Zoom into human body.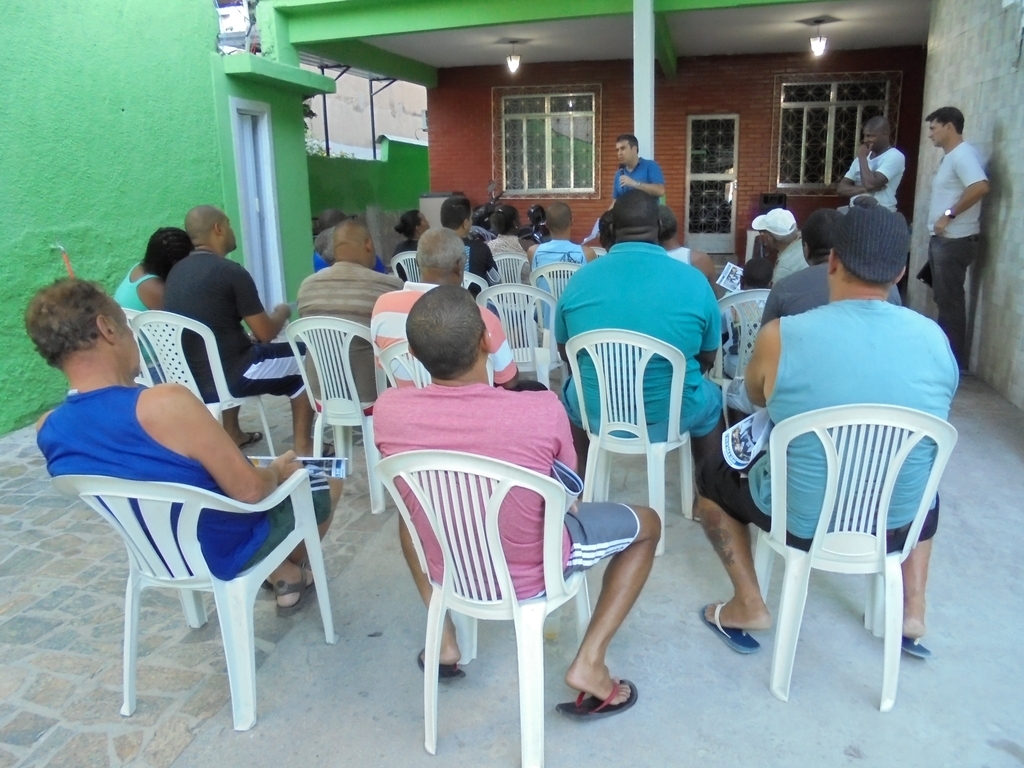
Zoom target: bbox=[116, 258, 170, 383].
